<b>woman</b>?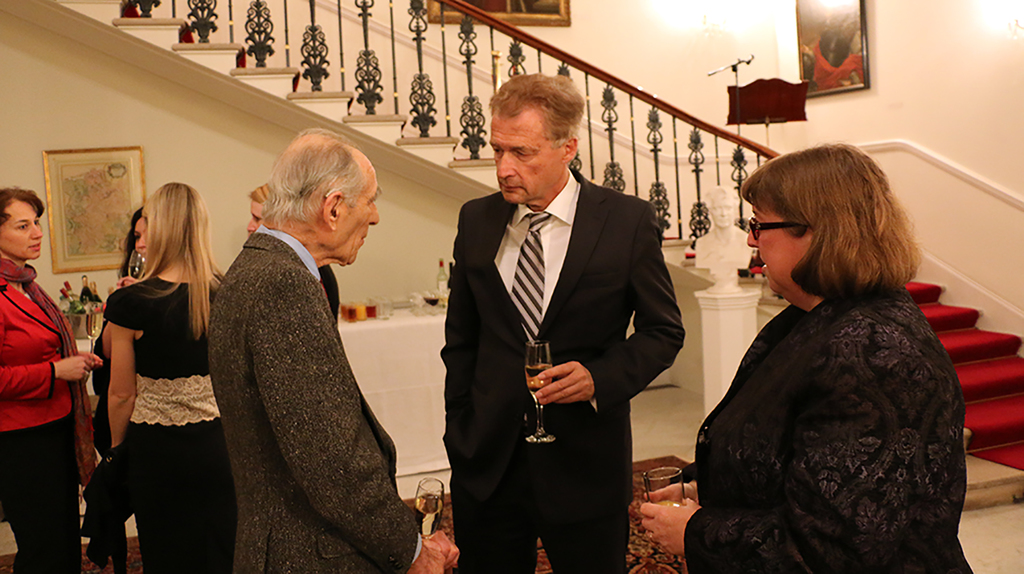
box=[77, 182, 211, 573]
